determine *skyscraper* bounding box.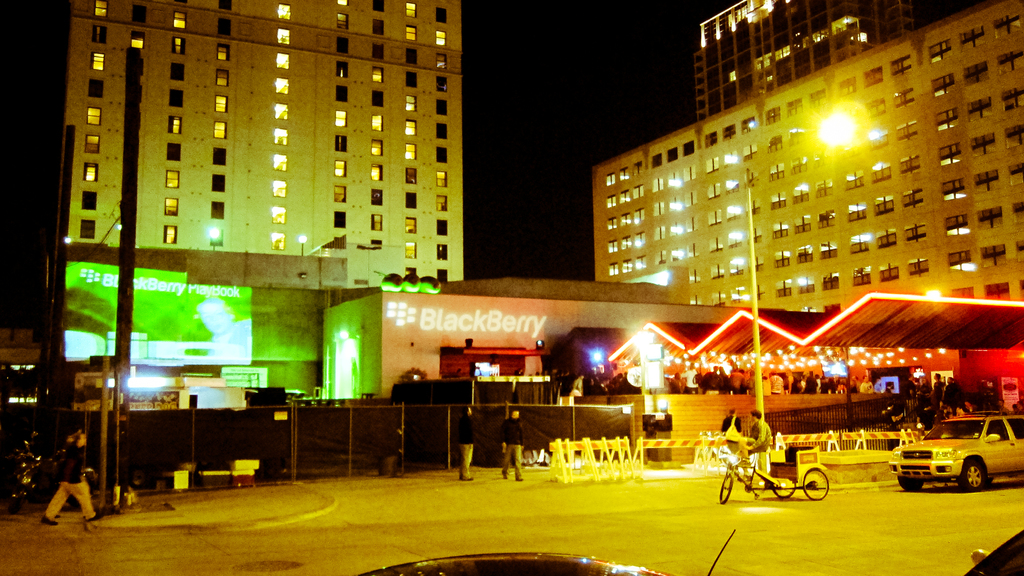
Determined: {"left": 54, "top": 0, "right": 461, "bottom": 424}.
